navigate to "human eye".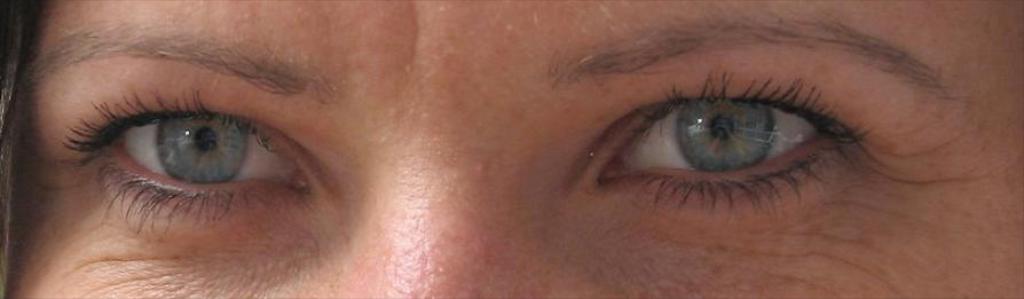
Navigation target: locate(52, 85, 330, 243).
